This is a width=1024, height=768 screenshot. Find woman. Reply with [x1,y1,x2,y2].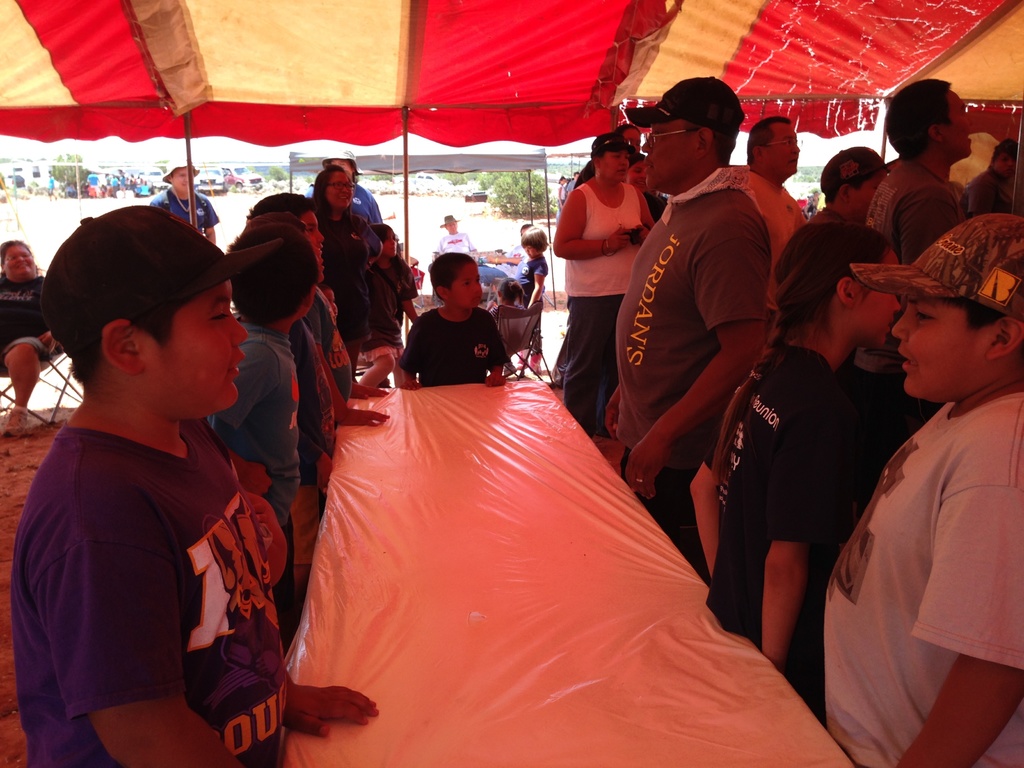
[315,167,386,383].
